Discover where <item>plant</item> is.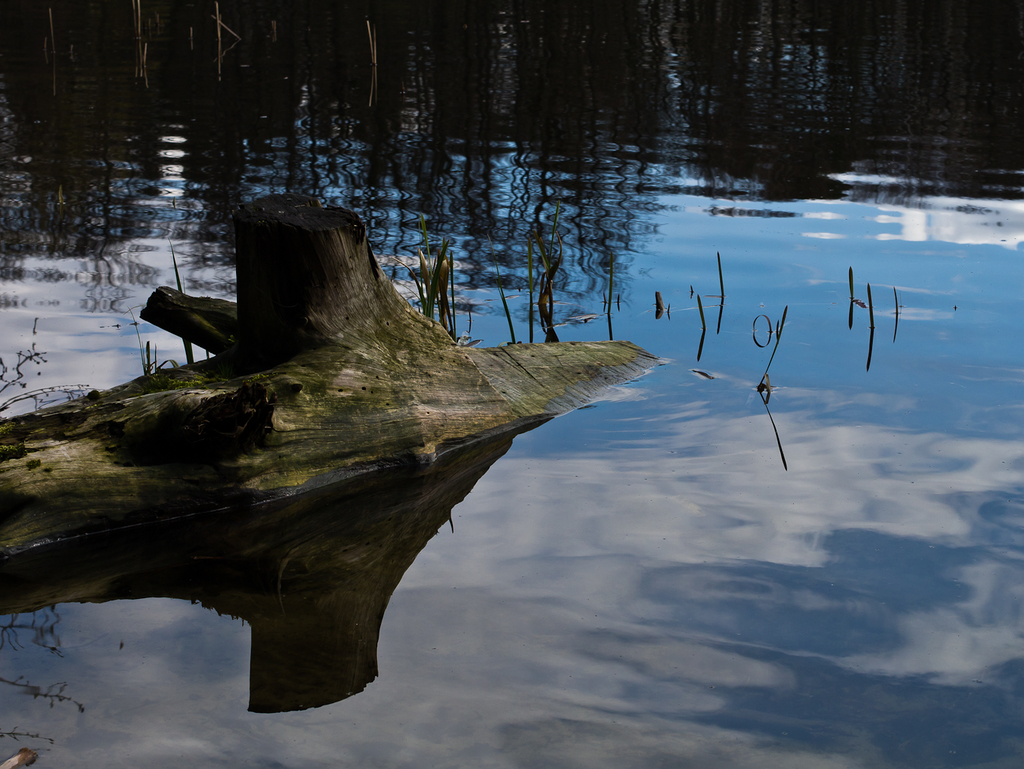
Discovered at BBox(845, 266, 857, 301).
